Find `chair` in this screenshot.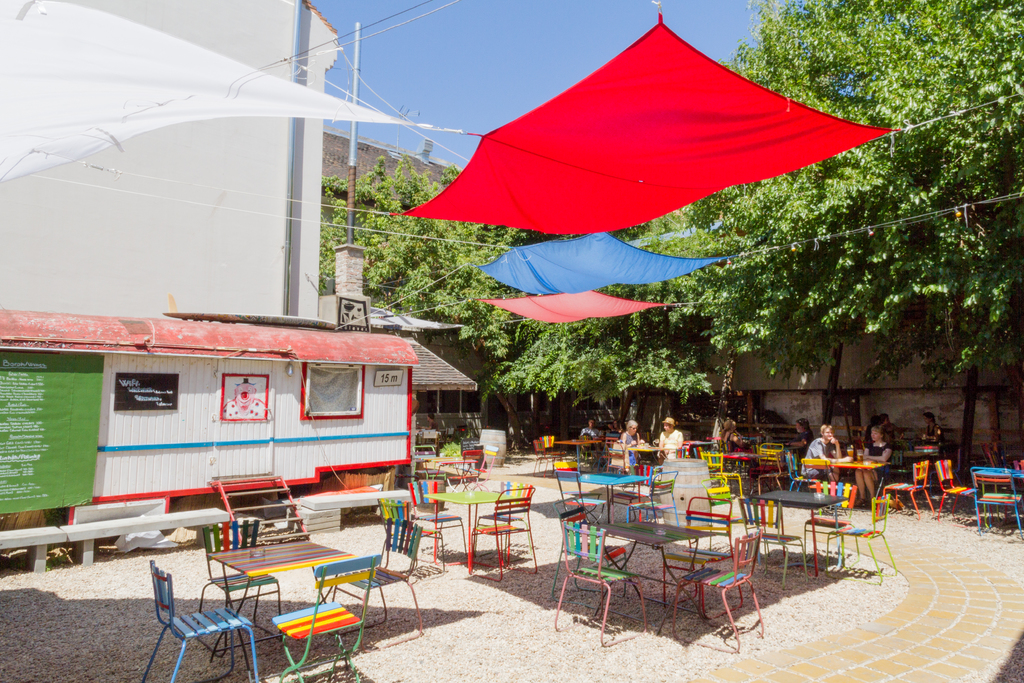
The bounding box for `chair` is [467, 486, 536, 582].
